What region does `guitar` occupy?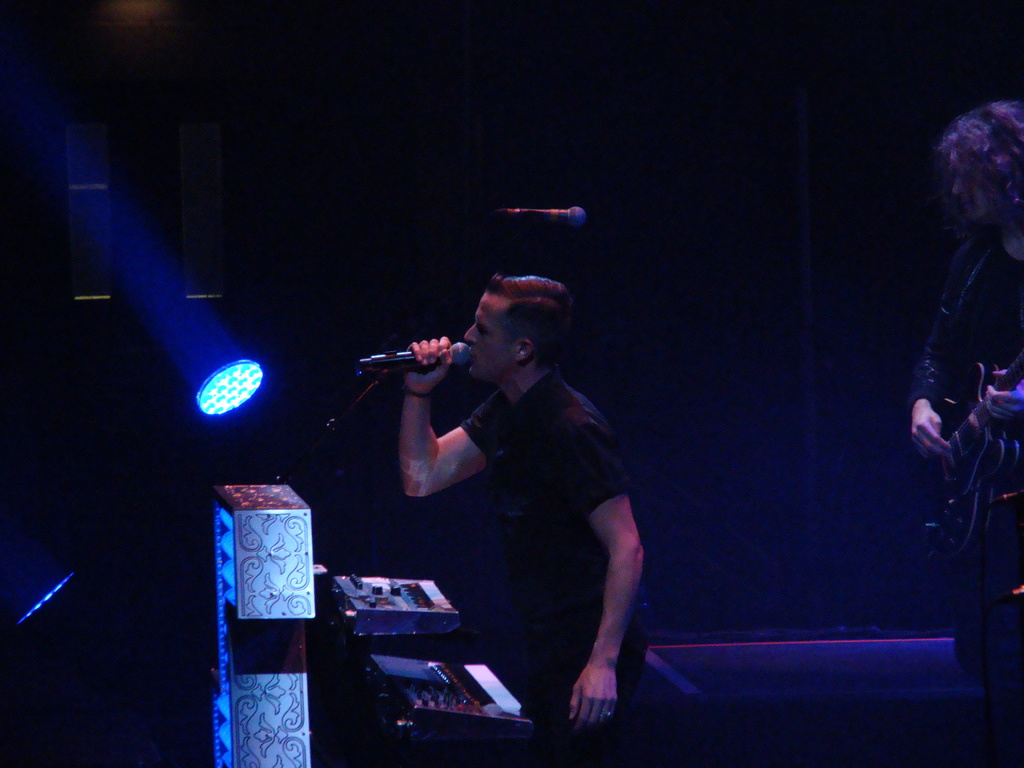
bbox=[909, 345, 1023, 552].
